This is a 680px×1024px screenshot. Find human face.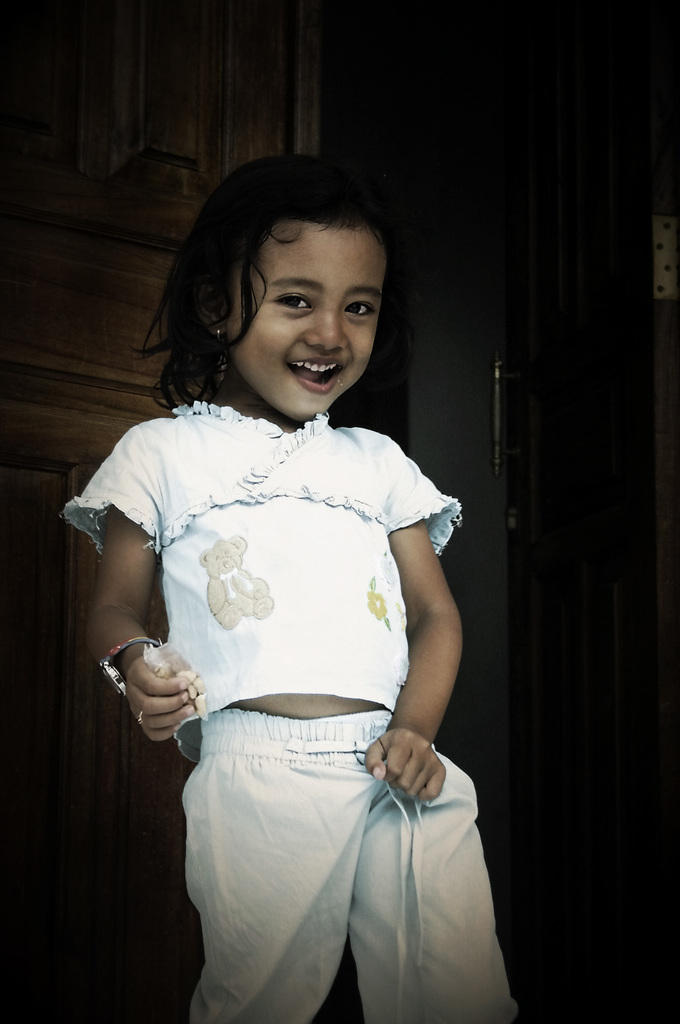
Bounding box: crop(232, 228, 386, 416).
